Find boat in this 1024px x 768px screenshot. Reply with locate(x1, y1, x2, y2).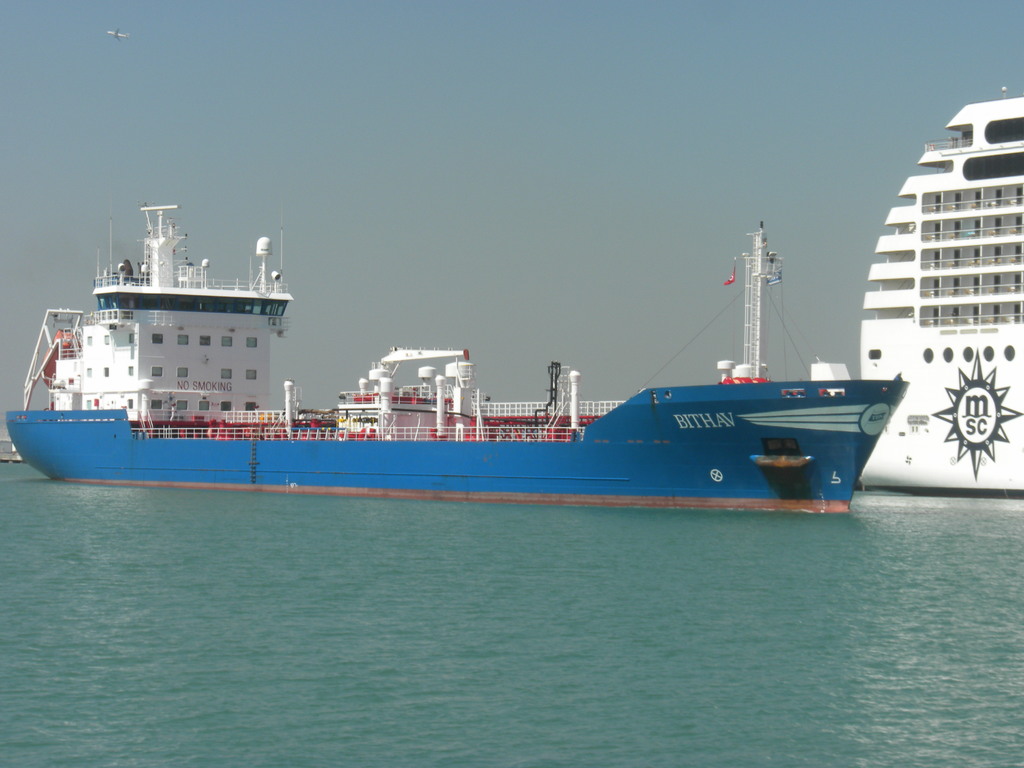
locate(39, 192, 923, 502).
